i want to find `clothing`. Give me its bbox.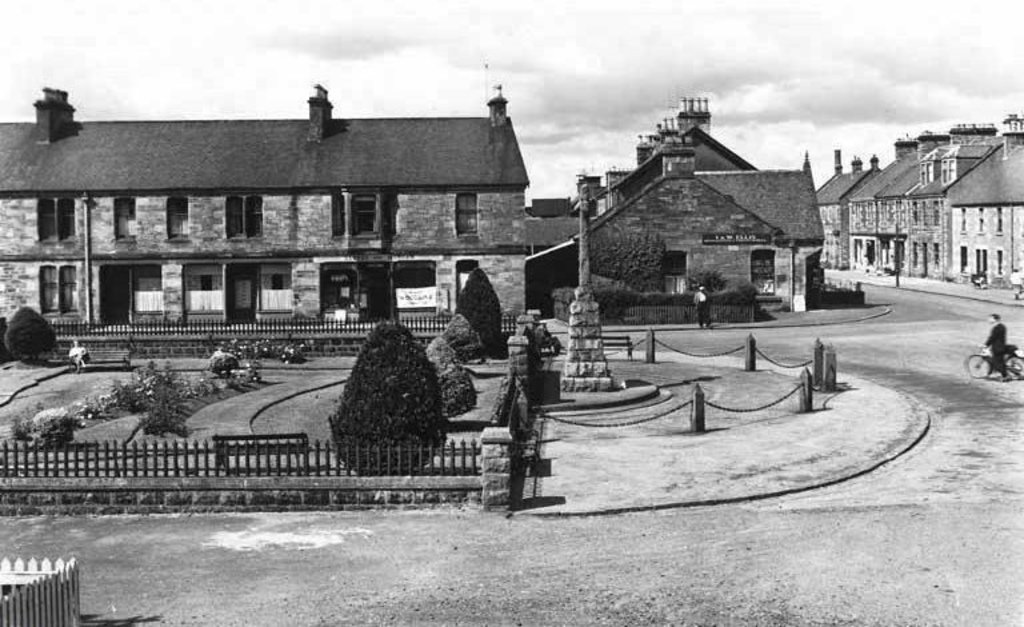
[988, 320, 1008, 378].
